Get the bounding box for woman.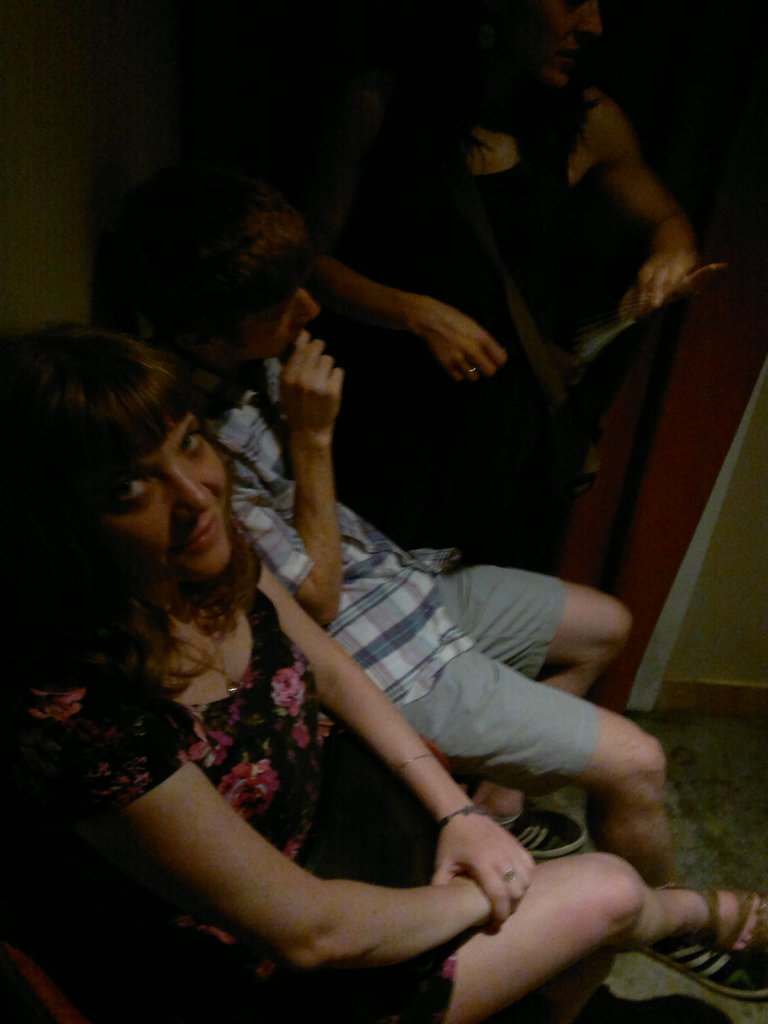
rect(305, 0, 694, 383).
